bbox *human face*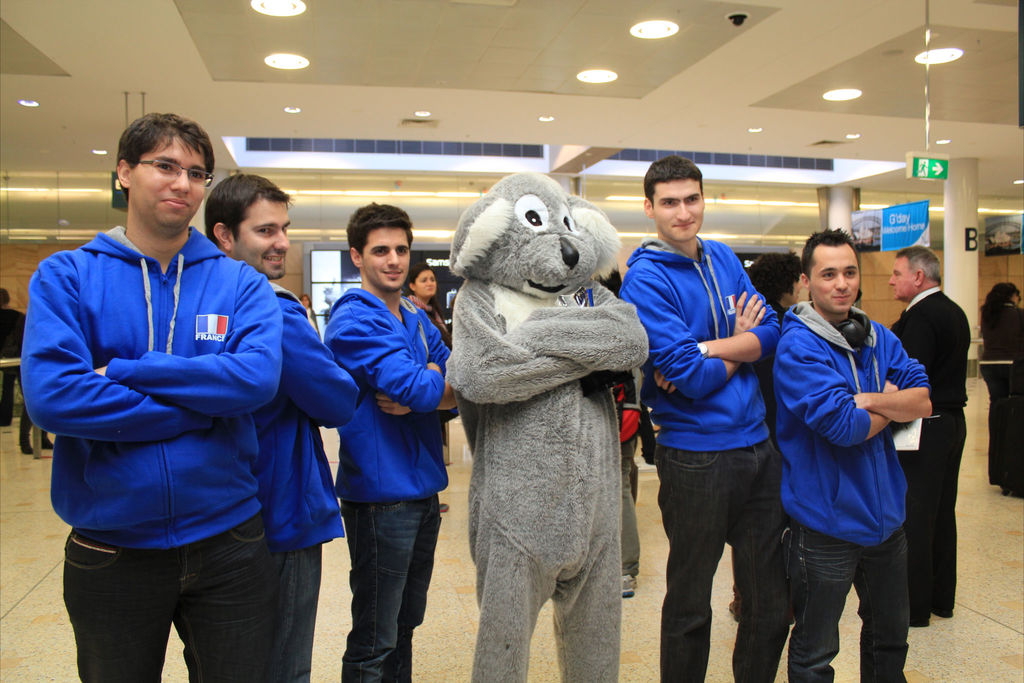
[810, 248, 862, 315]
